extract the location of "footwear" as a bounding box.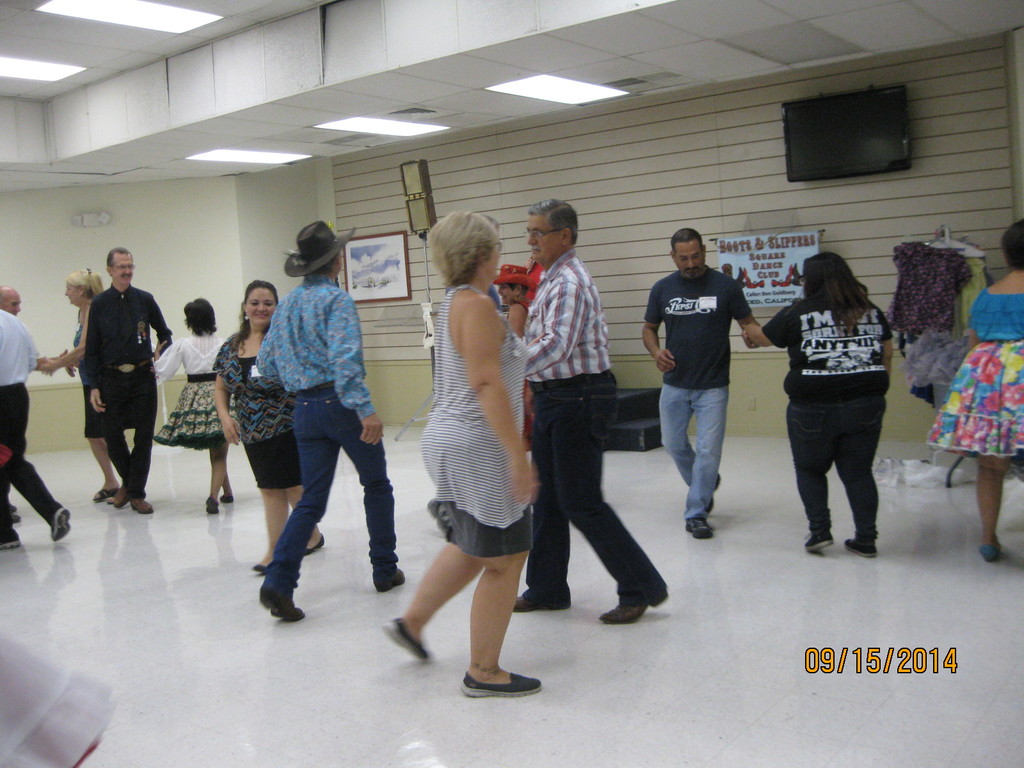
{"left": 386, "top": 619, "right": 431, "bottom": 660}.
